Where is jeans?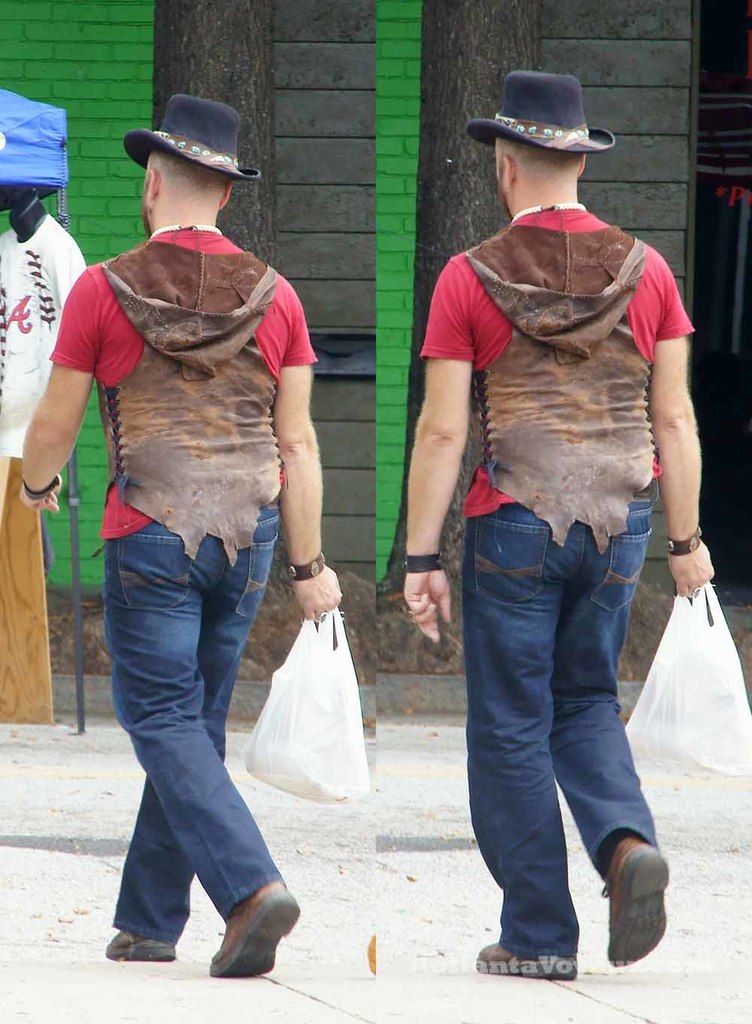
[460,492,652,958].
